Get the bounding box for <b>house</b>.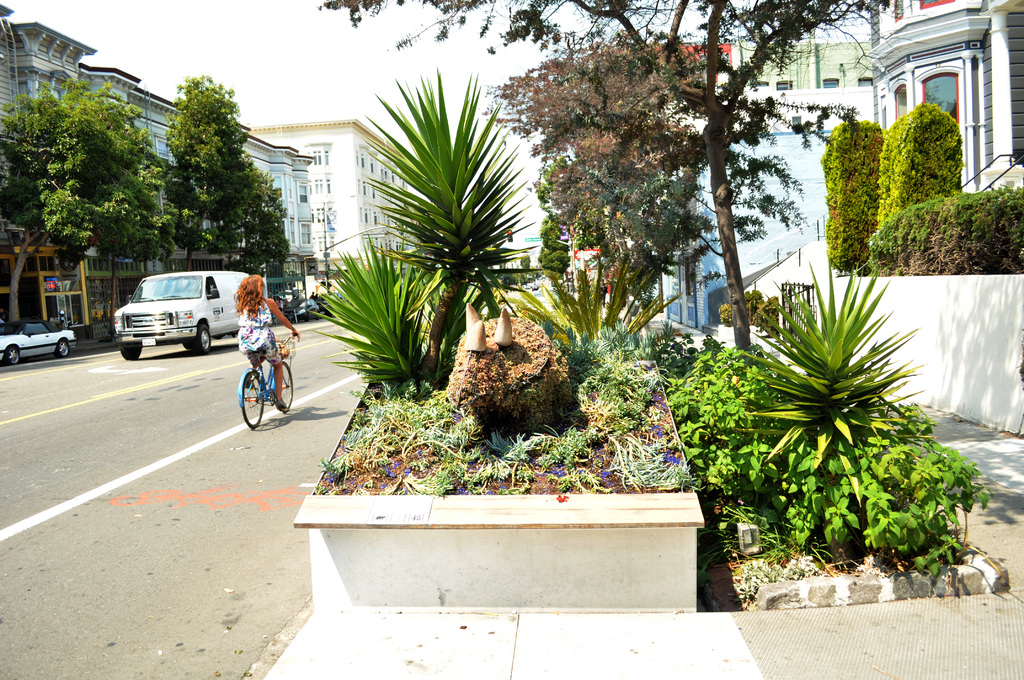
l=545, t=36, r=741, b=270.
